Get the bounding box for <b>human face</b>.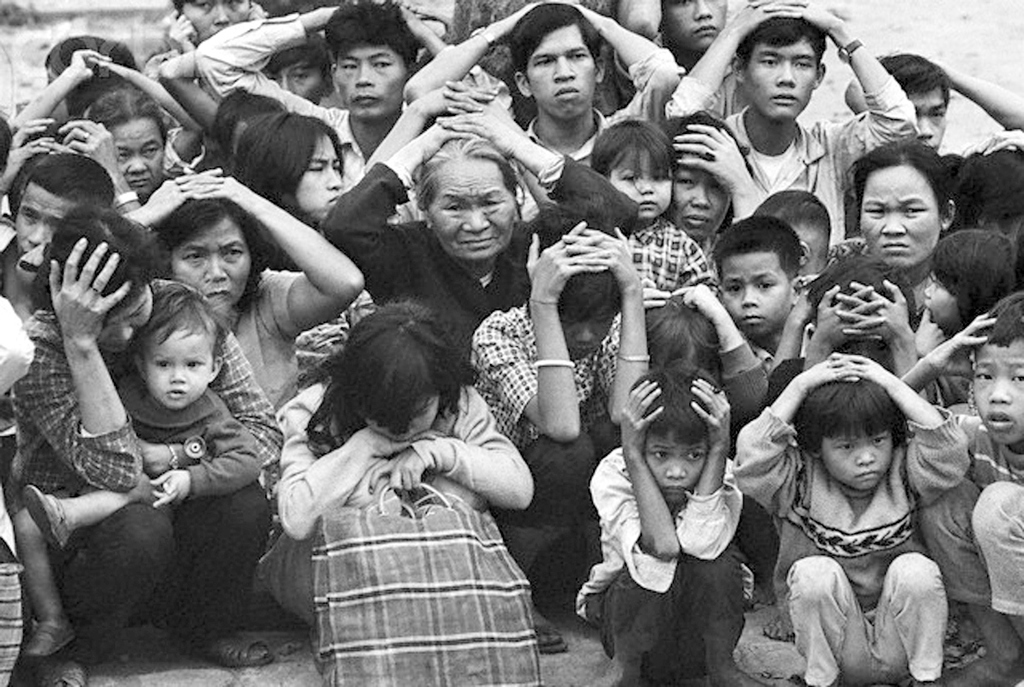
bbox(145, 330, 209, 410).
